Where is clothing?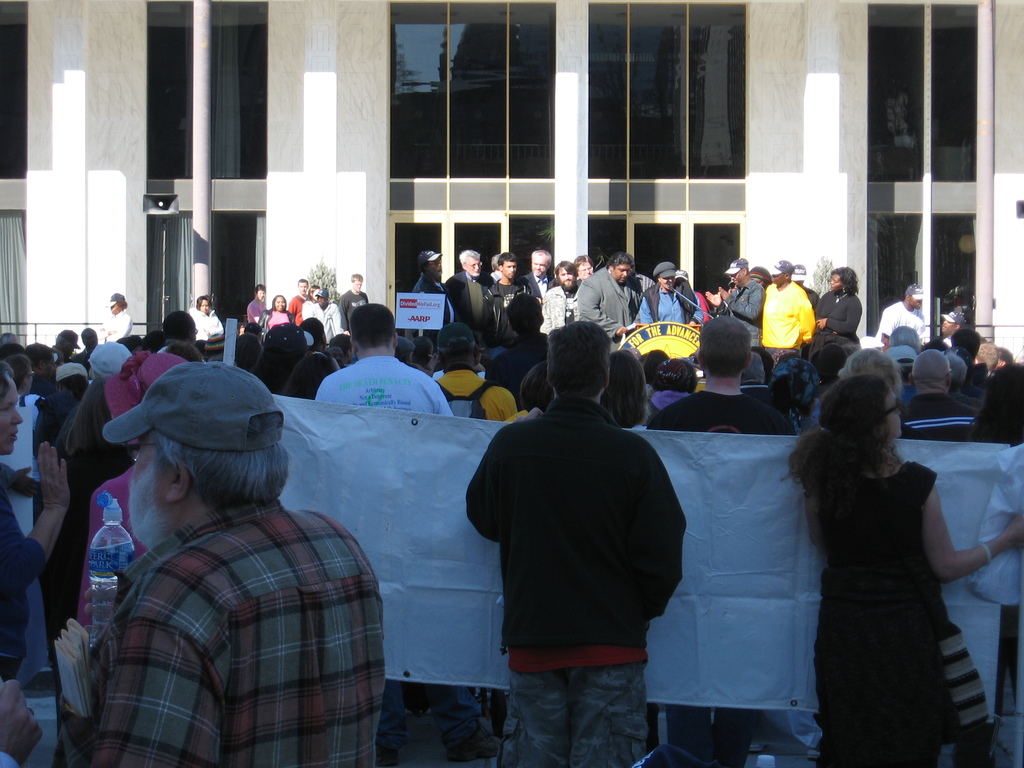
(left=536, top=283, right=589, bottom=326).
